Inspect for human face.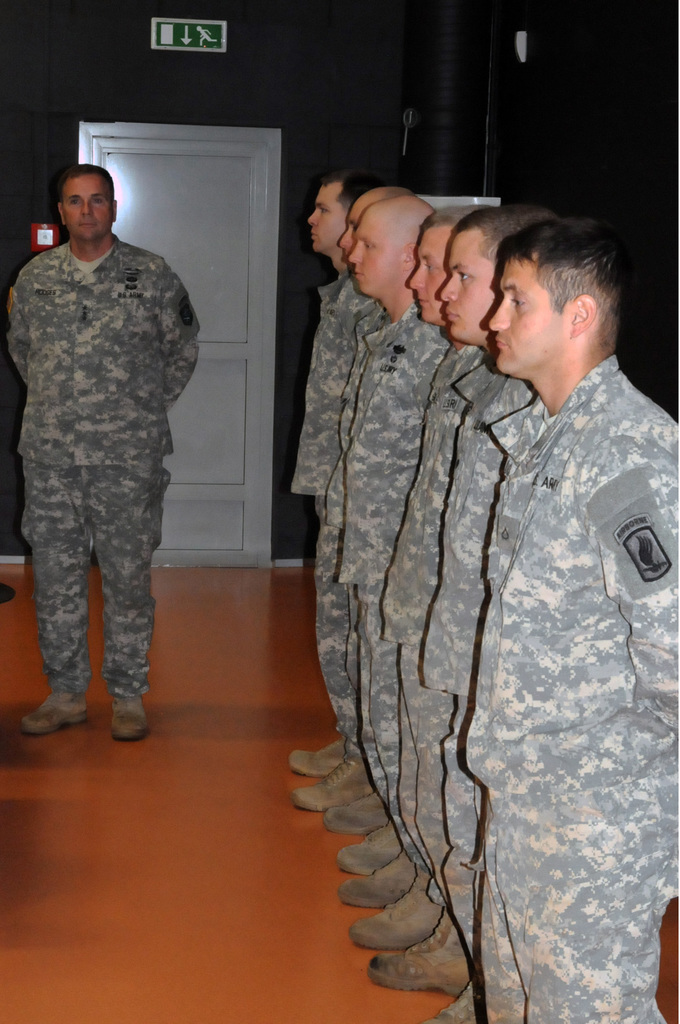
Inspection: <box>58,174,114,239</box>.
